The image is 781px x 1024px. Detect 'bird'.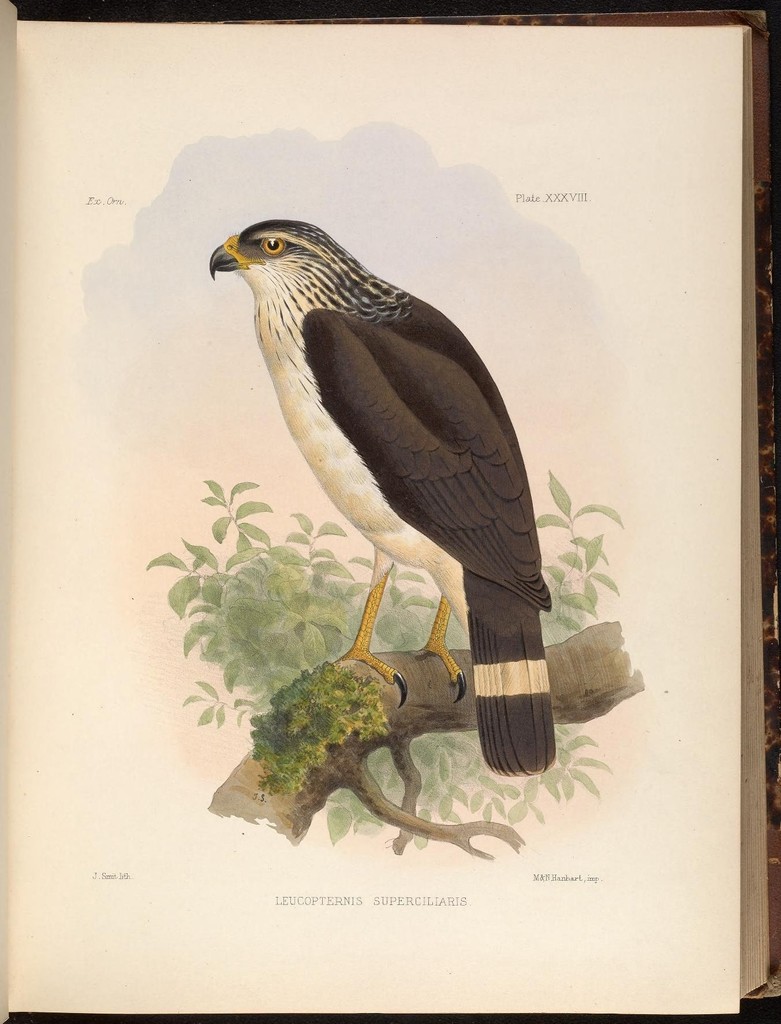
Detection: crop(196, 228, 597, 769).
